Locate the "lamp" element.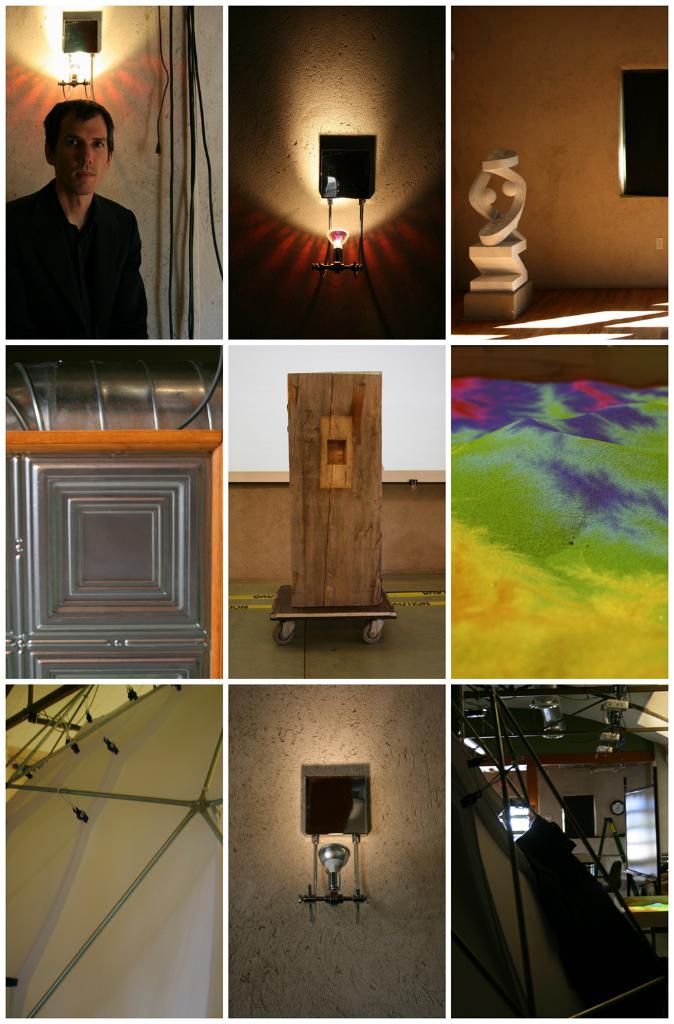
Element bbox: <region>541, 696, 567, 742</region>.
